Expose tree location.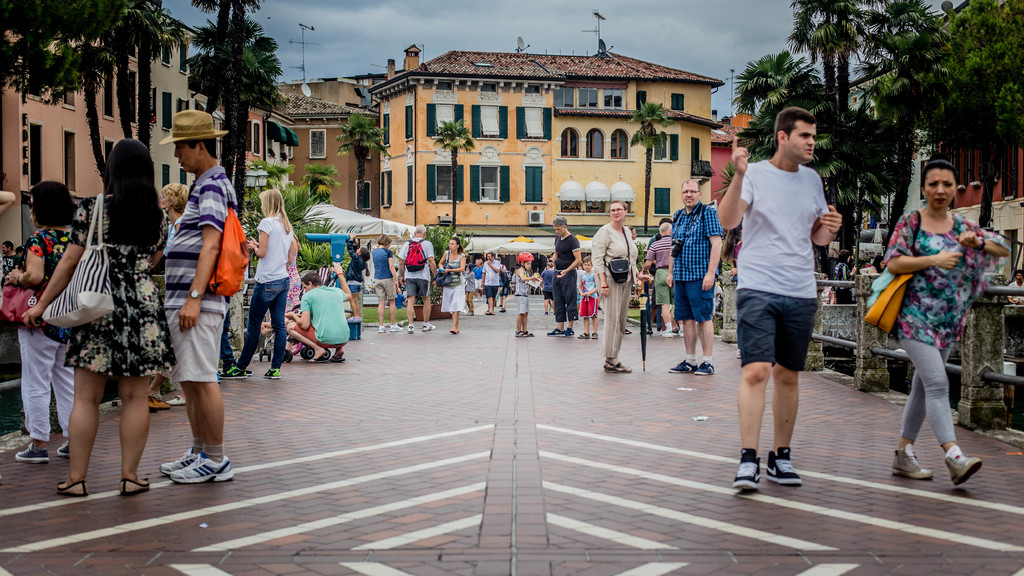
Exposed at (219,0,255,194).
